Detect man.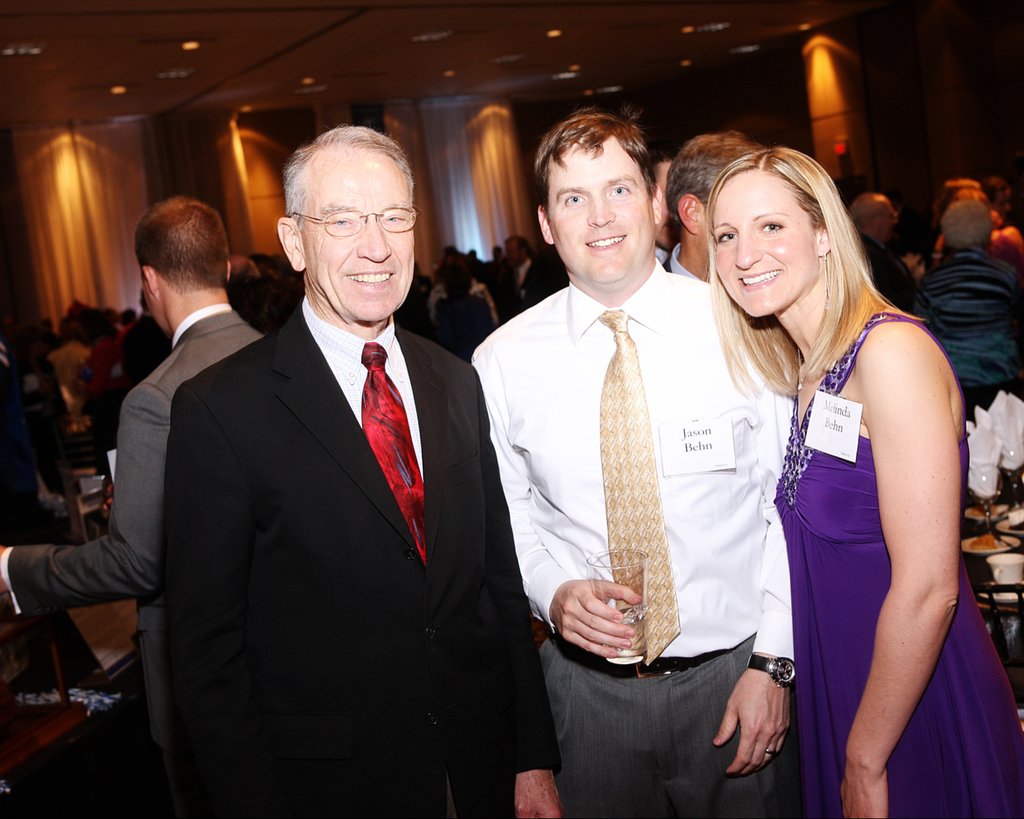
Detected at rect(120, 71, 517, 808).
